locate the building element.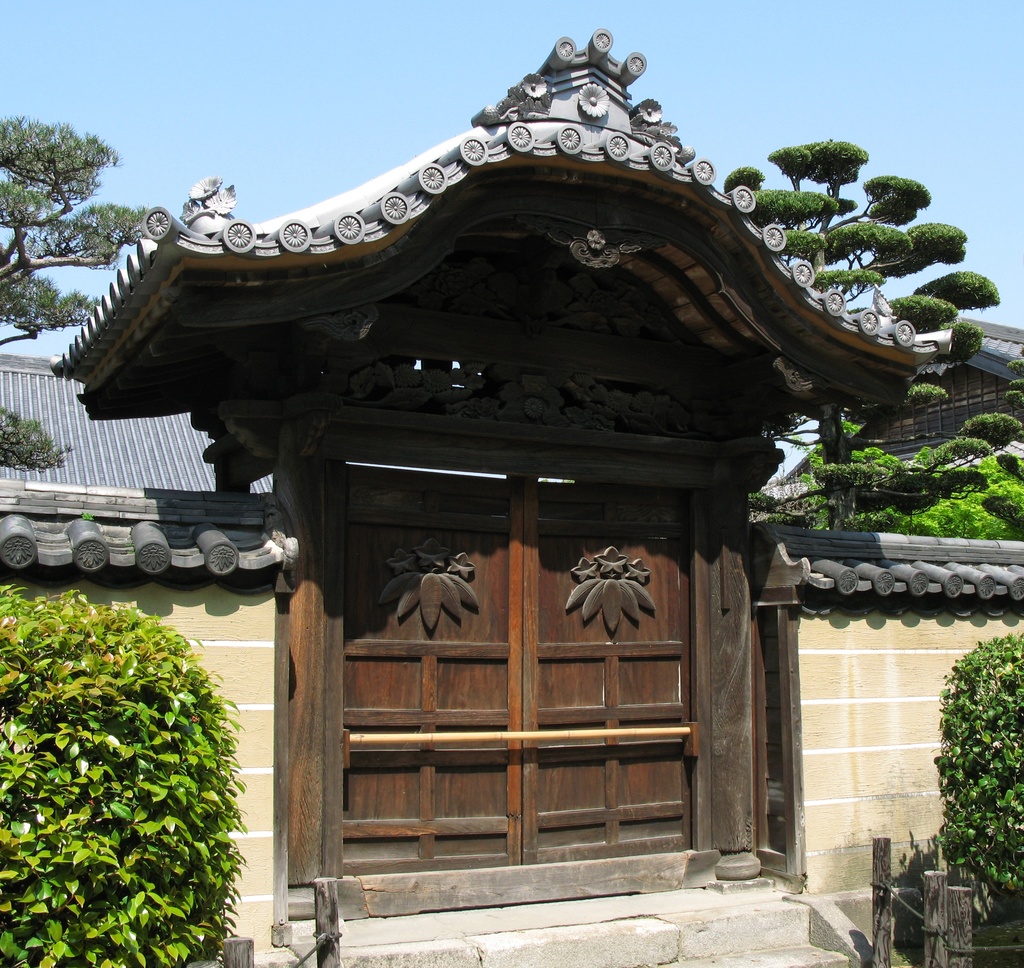
Element bbox: select_region(0, 351, 280, 497).
